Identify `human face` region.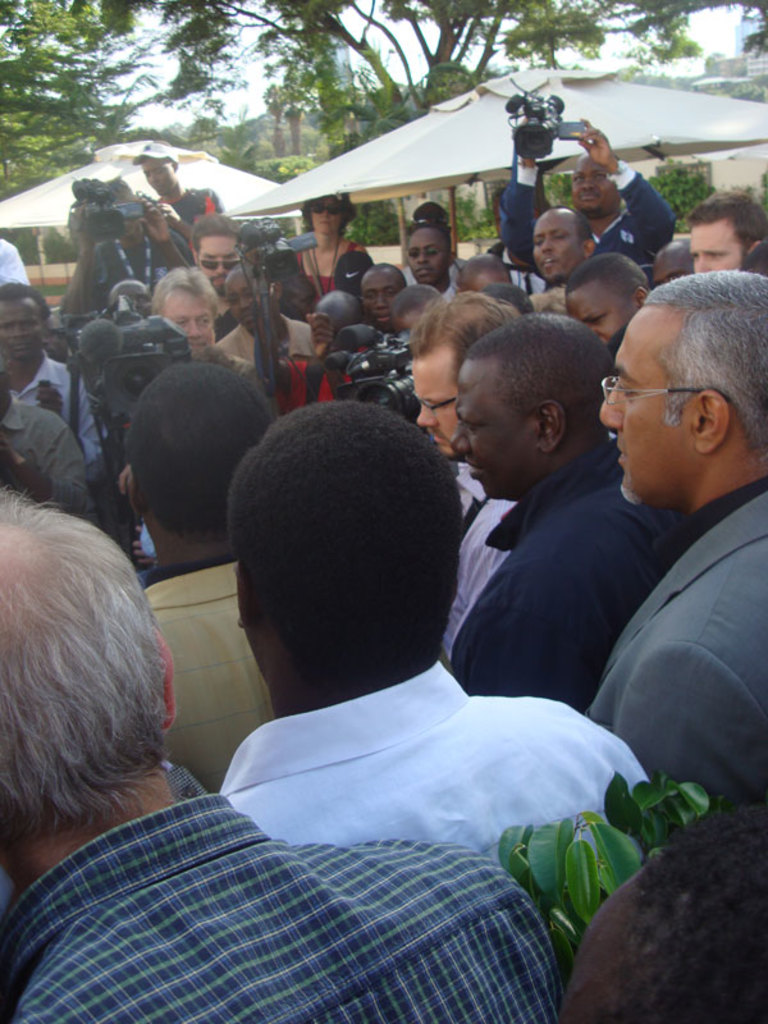
Region: (x1=598, y1=303, x2=690, y2=503).
